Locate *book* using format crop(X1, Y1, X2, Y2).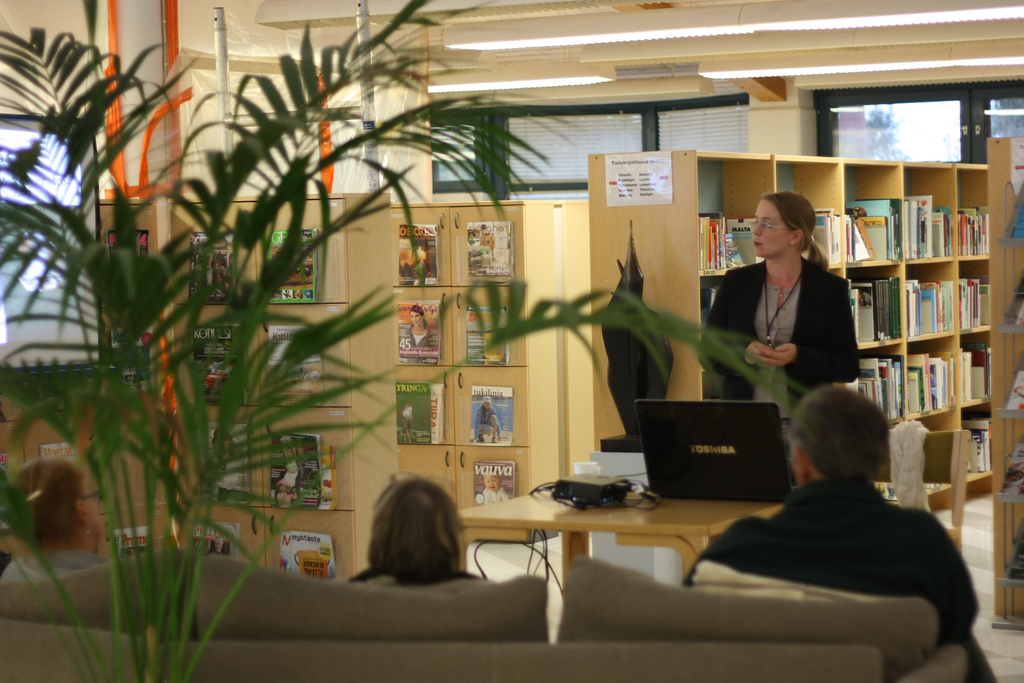
crop(396, 220, 438, 288).
